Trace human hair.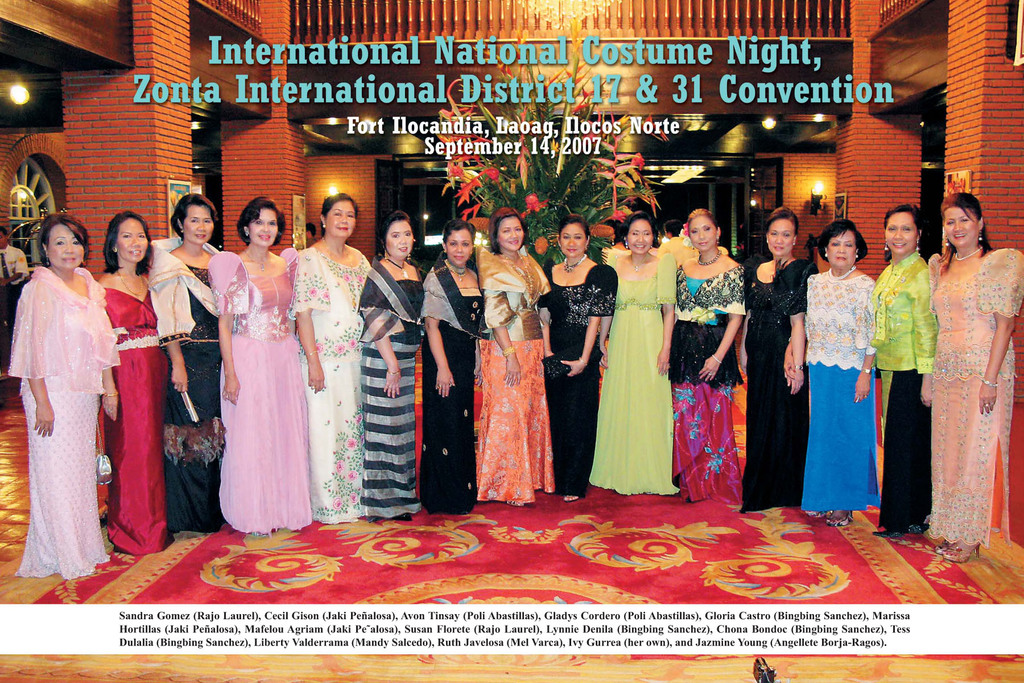
Traced to locate(557, 213, 591, 242).
